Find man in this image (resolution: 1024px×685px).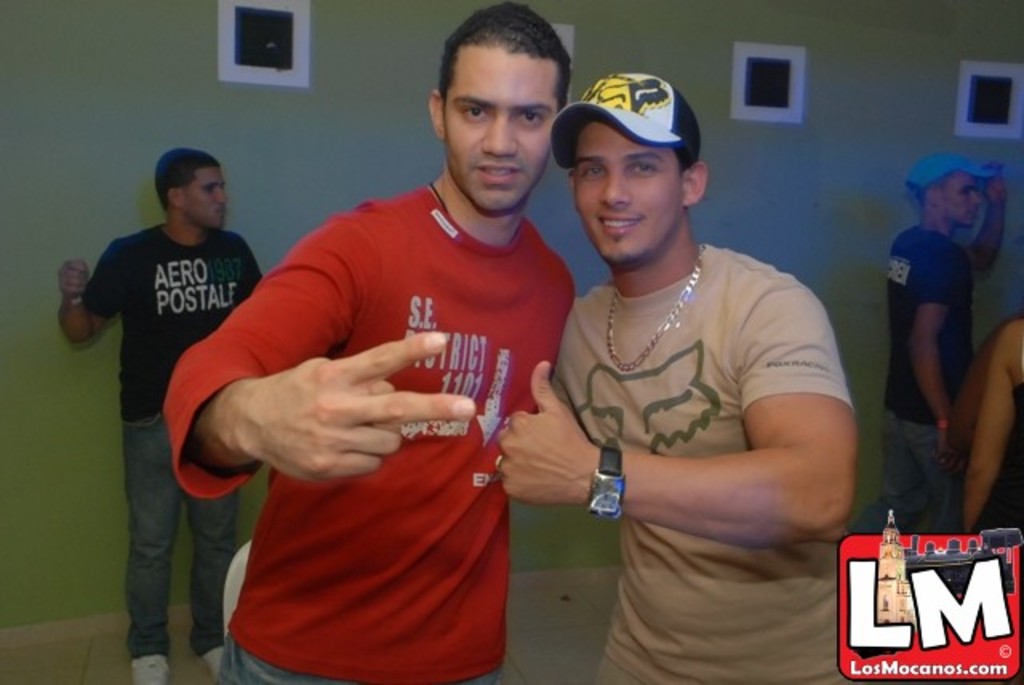
[left=526, top=10, right=883, bottom=671].
